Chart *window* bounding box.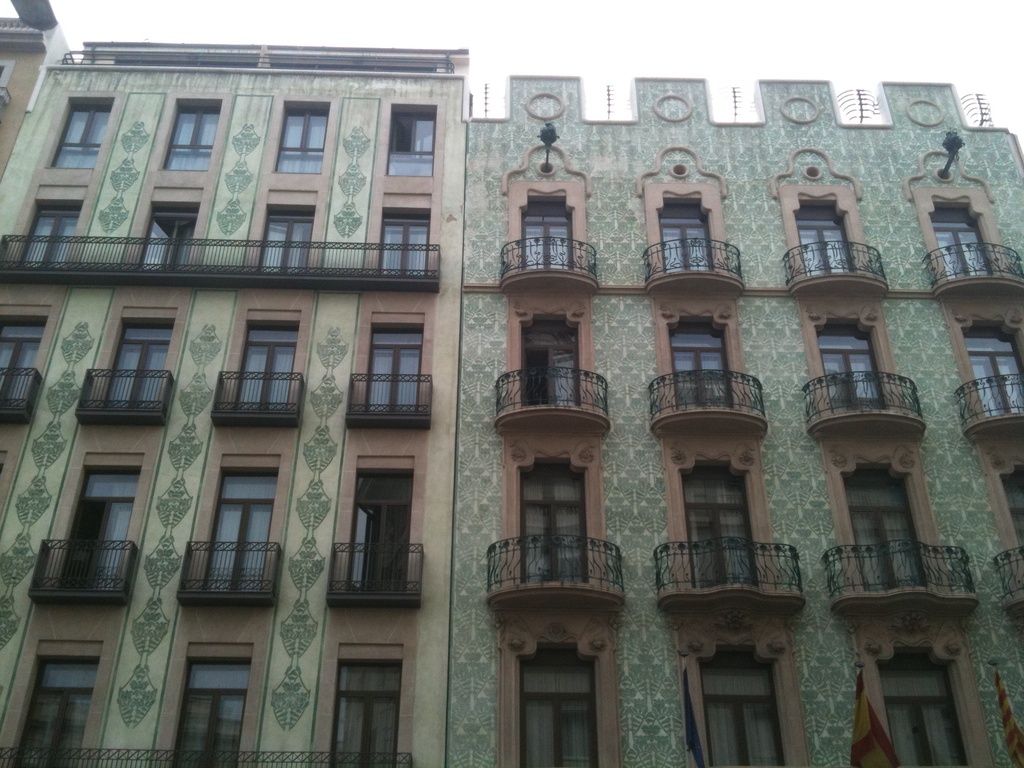
Charted: <bbox>220, 467, 280, 600</bbox>.
